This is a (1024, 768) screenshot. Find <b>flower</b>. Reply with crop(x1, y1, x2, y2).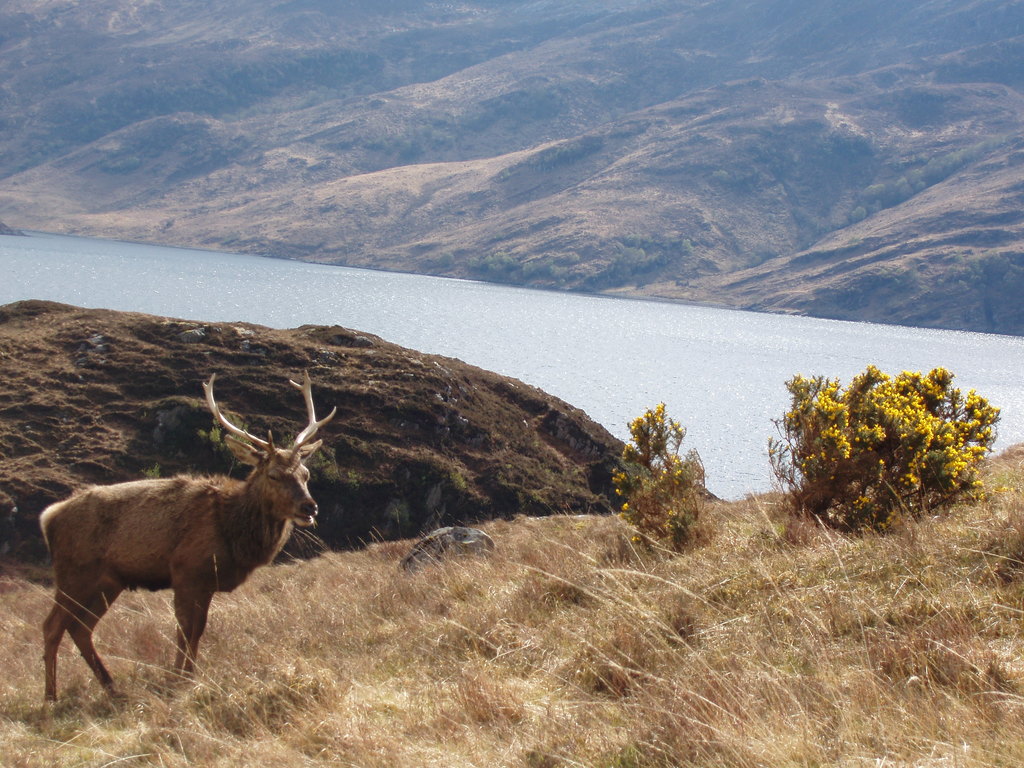
crop(819, 416, 839, 436).
